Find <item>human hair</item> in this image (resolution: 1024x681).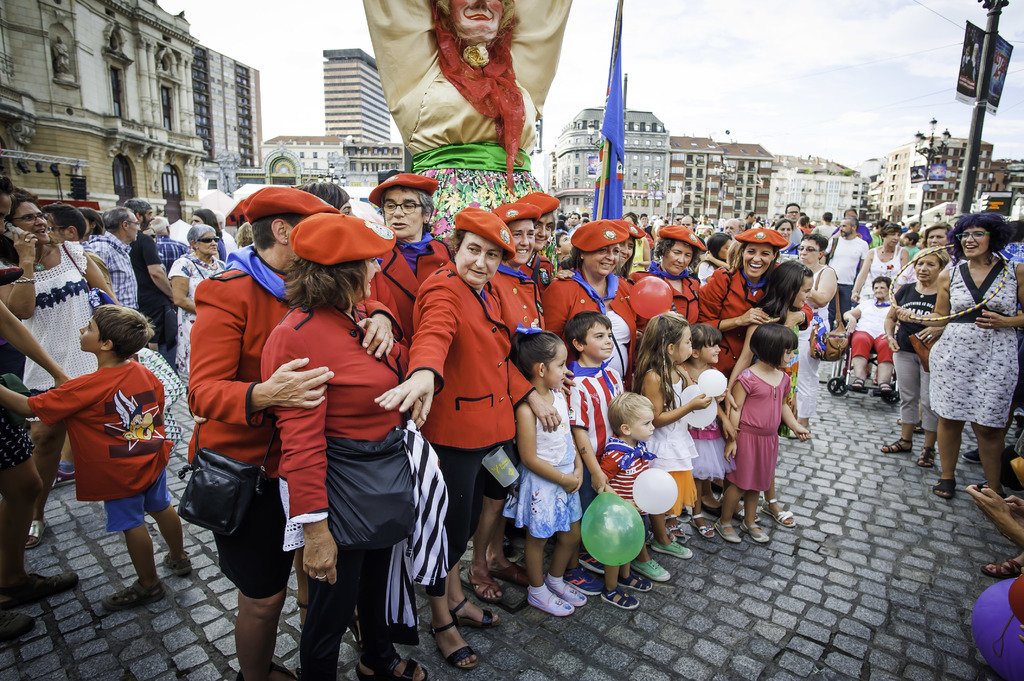
<region>512, 332, 561, 385</region>.
